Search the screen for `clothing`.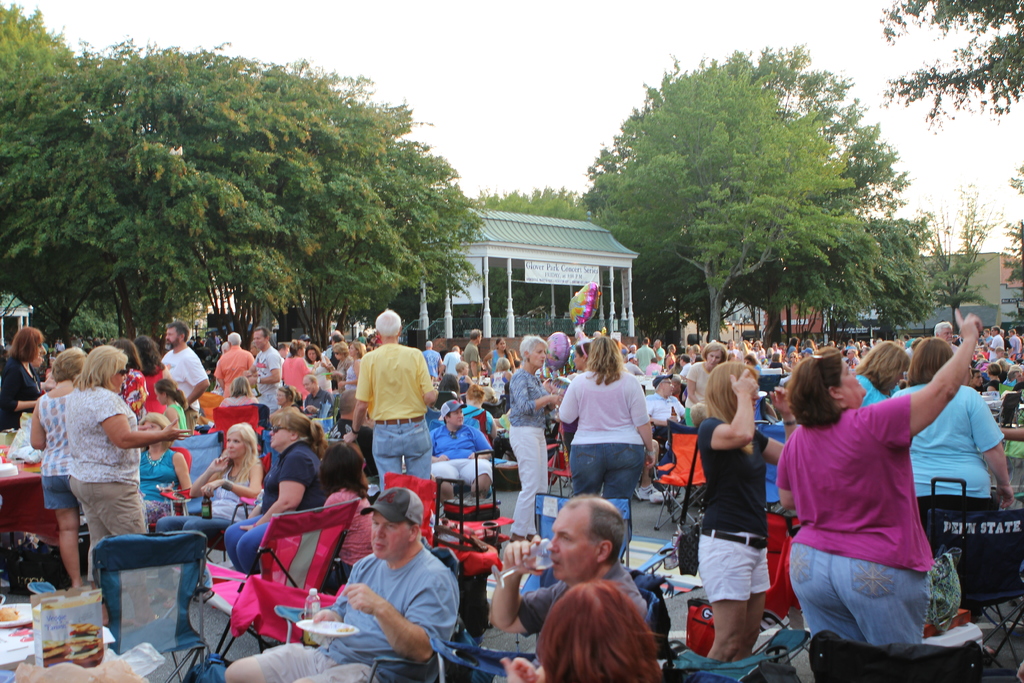
Found at [left=351, top=342, right=430, bottom=493].
